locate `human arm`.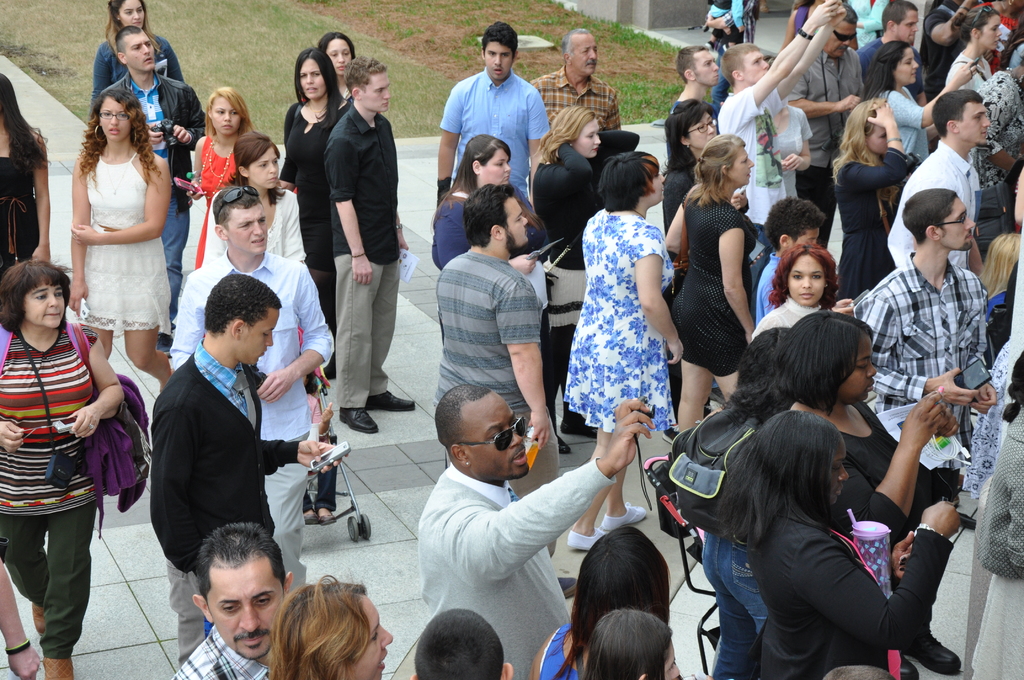
Bounding box: l=824, t=296, r=857, b=318.
